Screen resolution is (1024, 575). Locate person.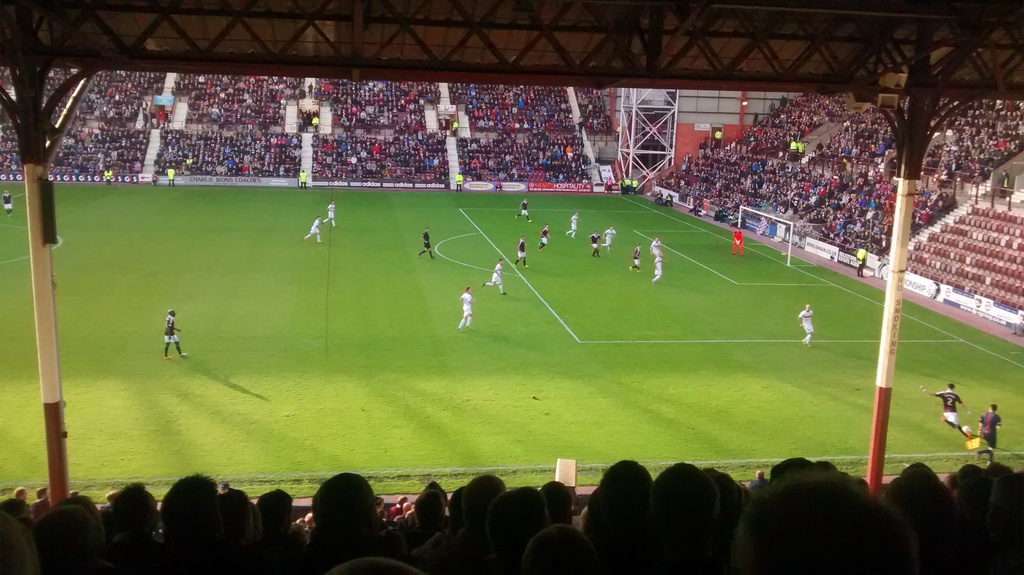
box=[321, 201, 336, 227].
